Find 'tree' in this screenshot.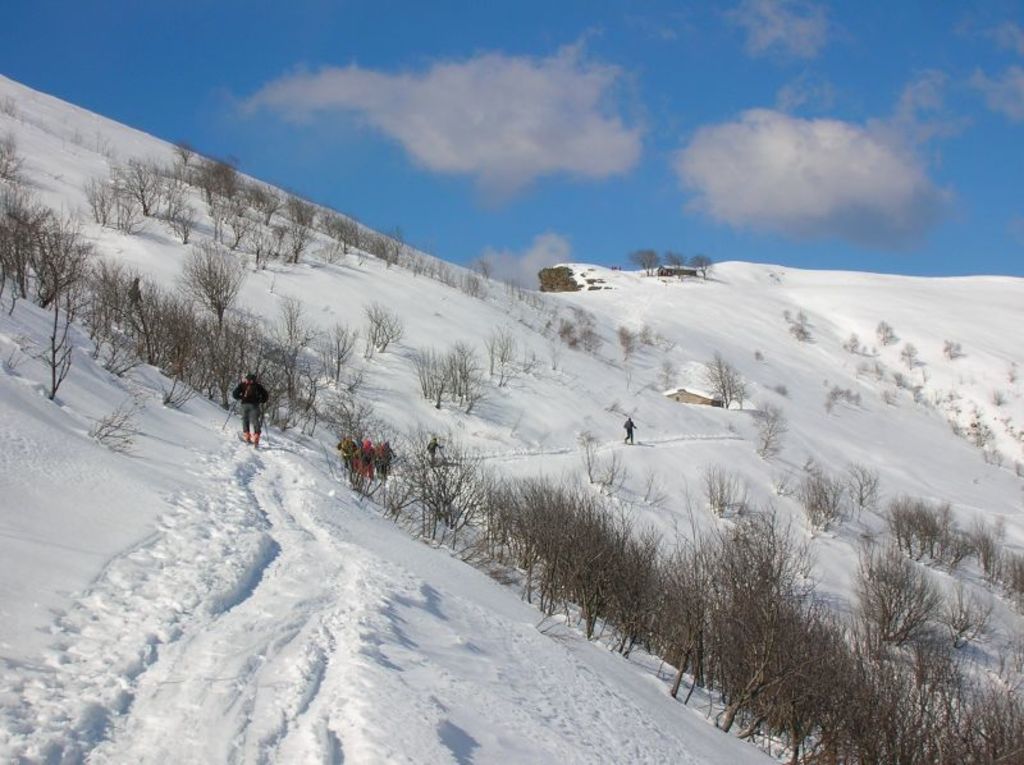
The bounding box for 'tree' is Rect(179, 246, 241, 316).
